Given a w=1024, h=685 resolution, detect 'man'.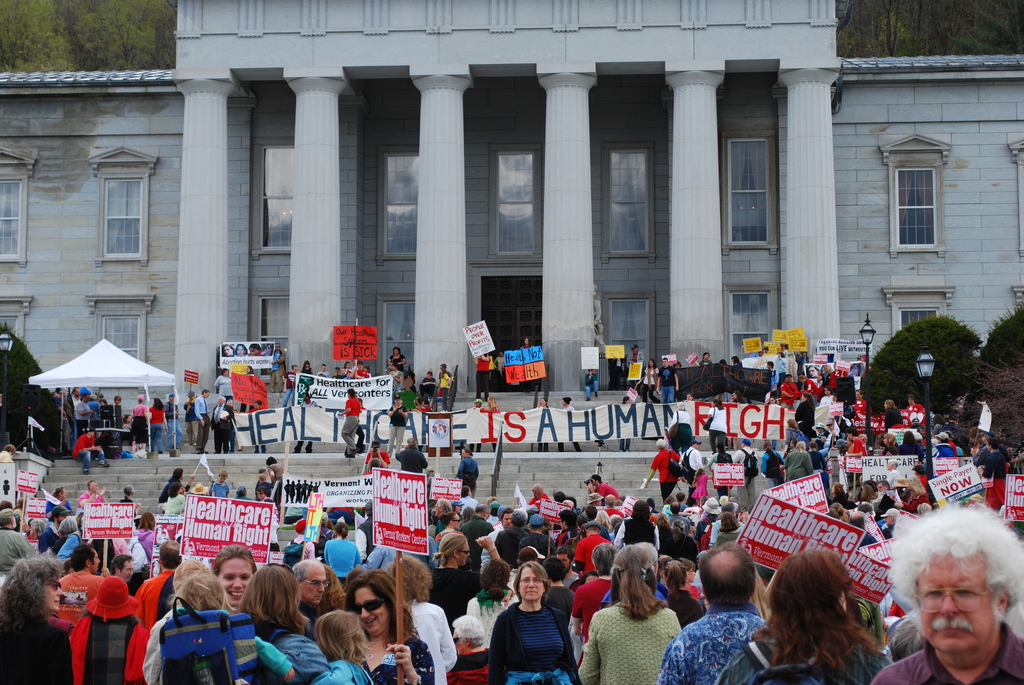
bbox(656, 542, 772, 684).
